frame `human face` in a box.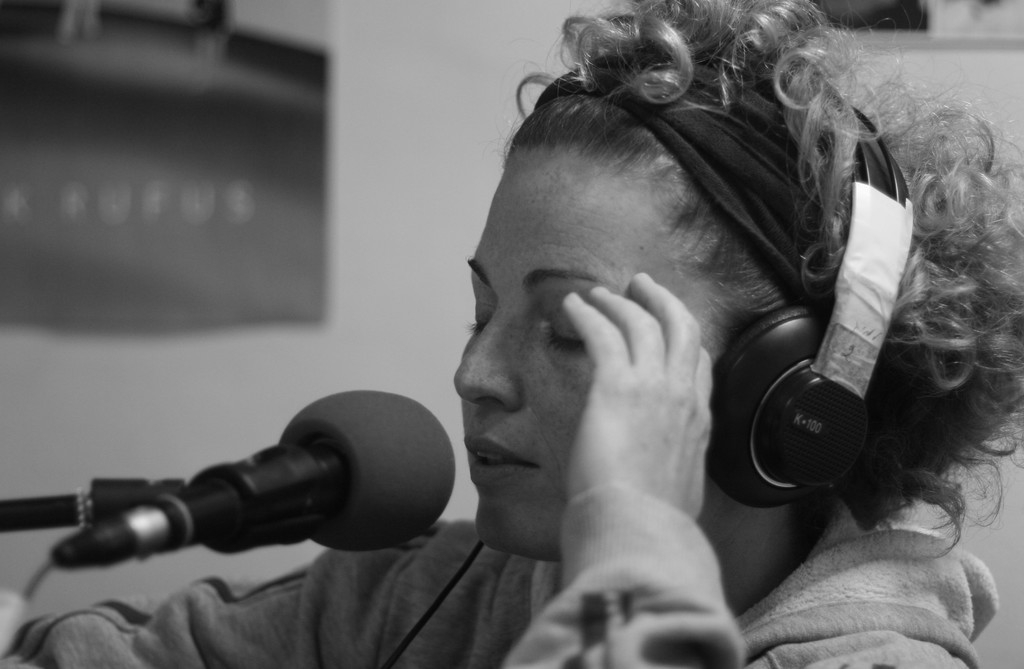
locate(442, 142, 728, 566).
